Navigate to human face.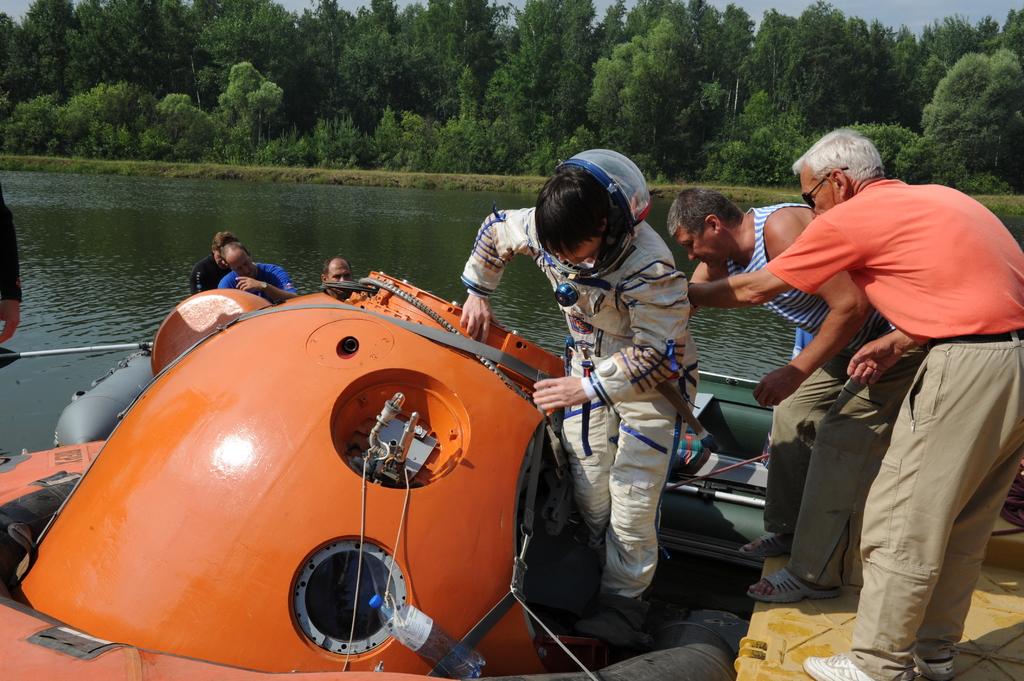
Navigation target: rect(230, 251, 252, 275).
